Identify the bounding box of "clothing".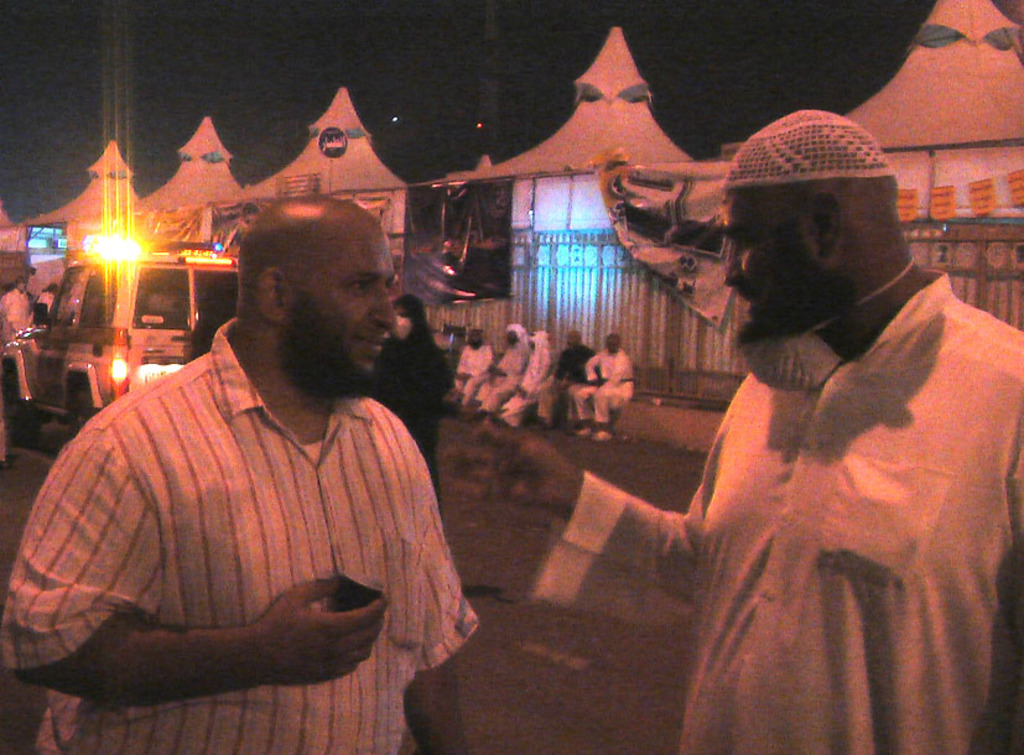
select_region(453, 342, 499, 392).
